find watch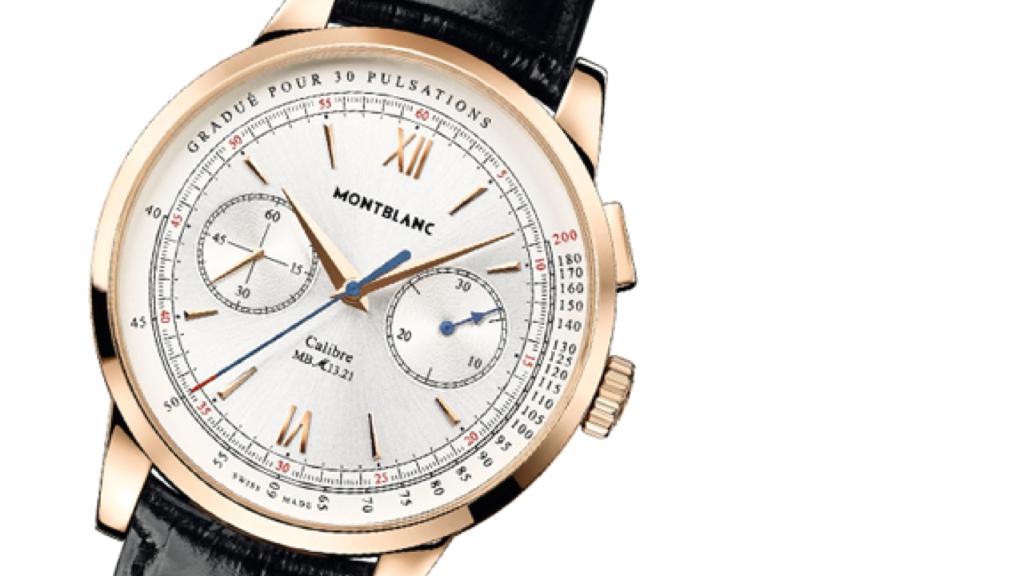
l=88, t=0, r=636, b=575
